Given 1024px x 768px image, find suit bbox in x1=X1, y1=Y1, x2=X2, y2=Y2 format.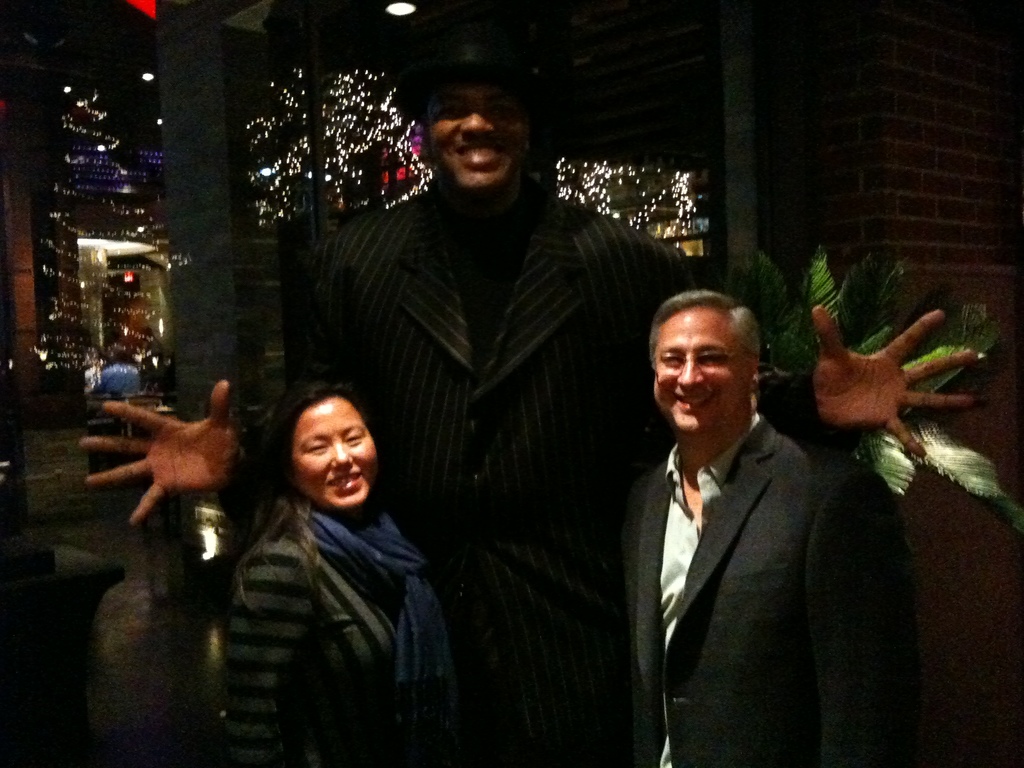
x1=243, y1=184, x2=819, y2=767.
